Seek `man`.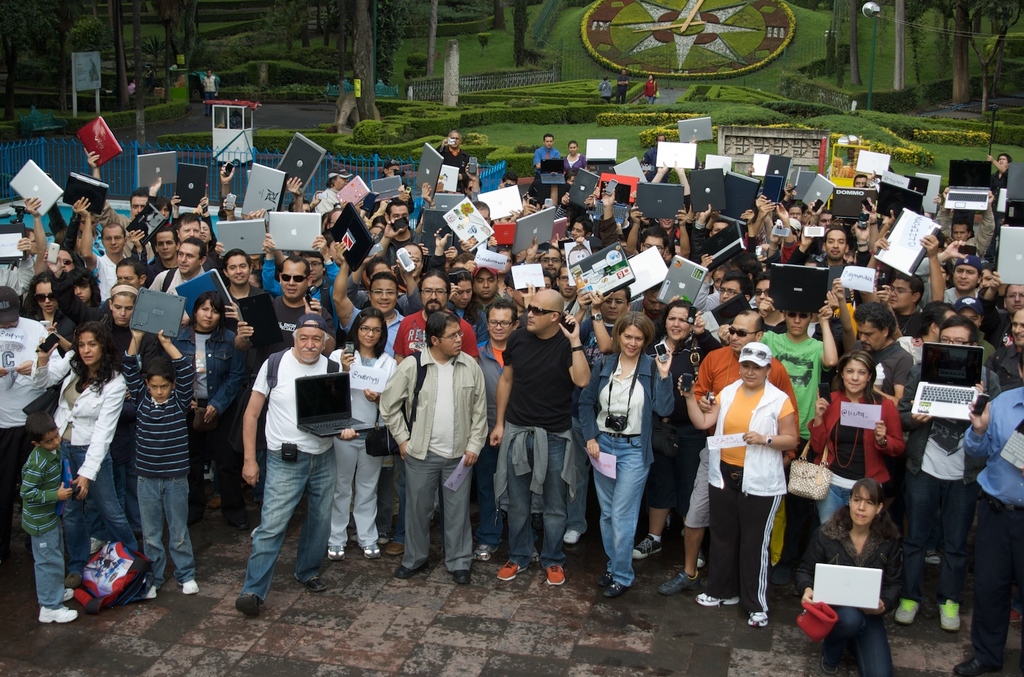
(173,211,224,262).
